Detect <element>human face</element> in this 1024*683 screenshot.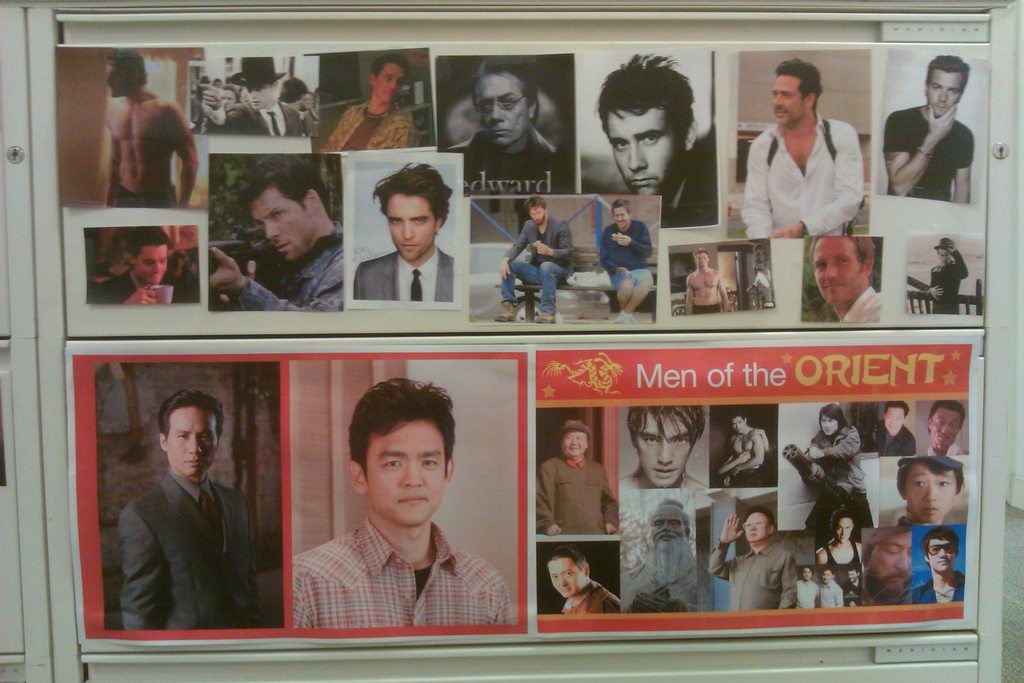
Detection: (left=744, top=511, right=765, bottom=540).
